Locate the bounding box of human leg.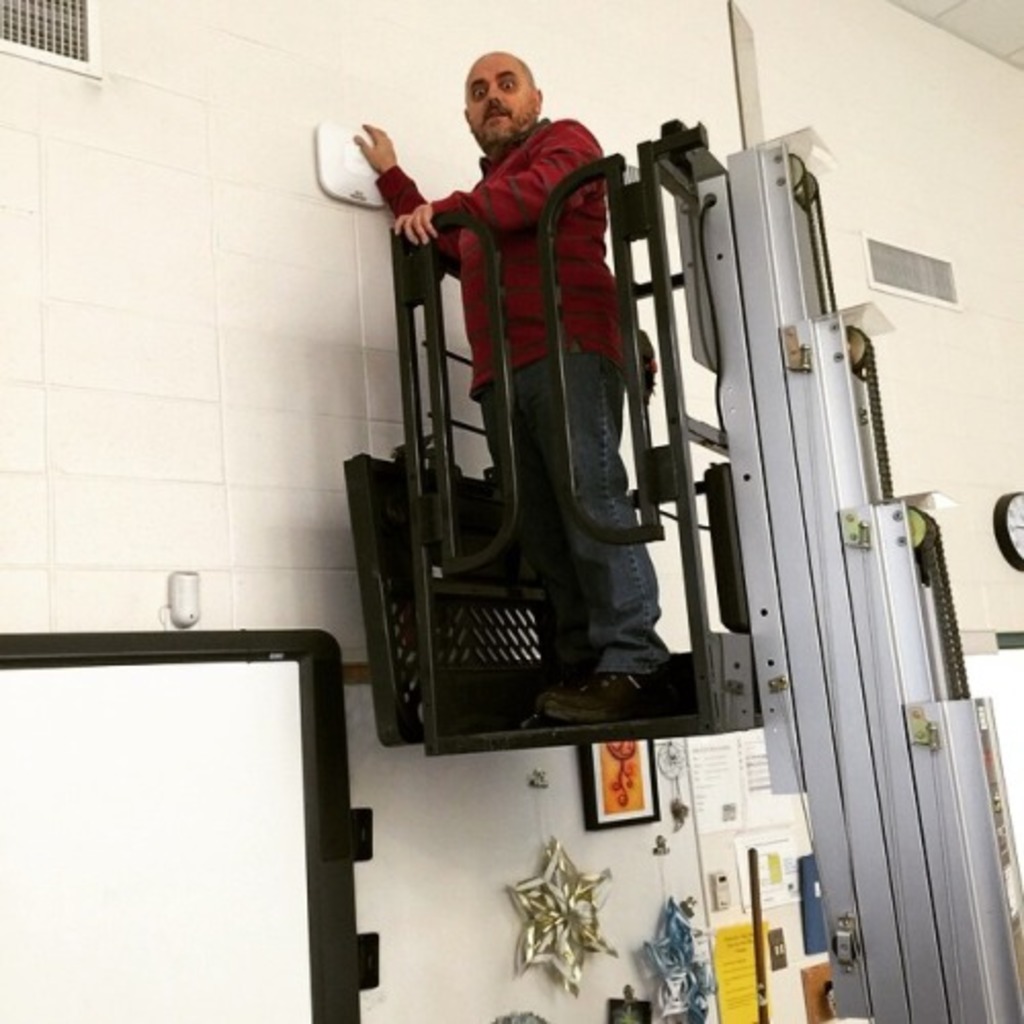
Bounding box: locate(473, 371, 575, 711).
